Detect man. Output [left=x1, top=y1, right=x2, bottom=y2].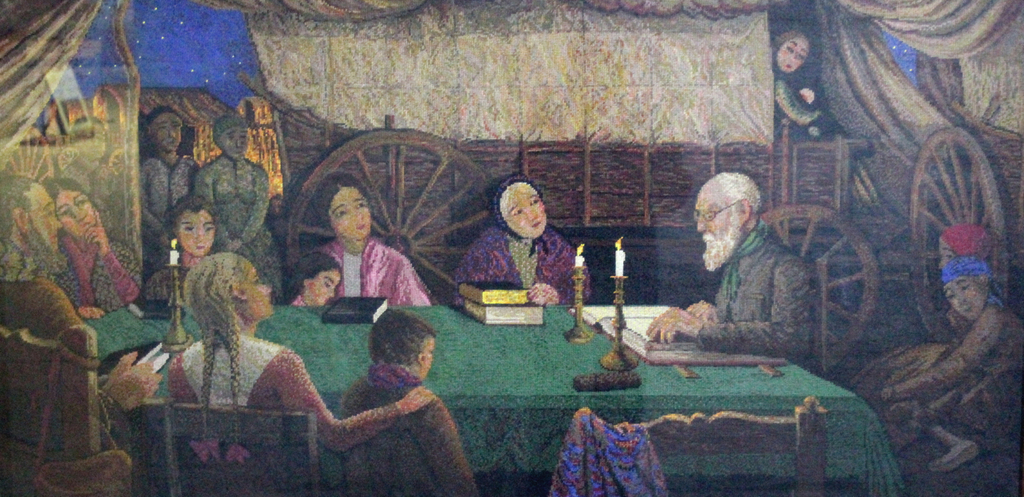
[left=0, top=171, right=166, bottom=458].
